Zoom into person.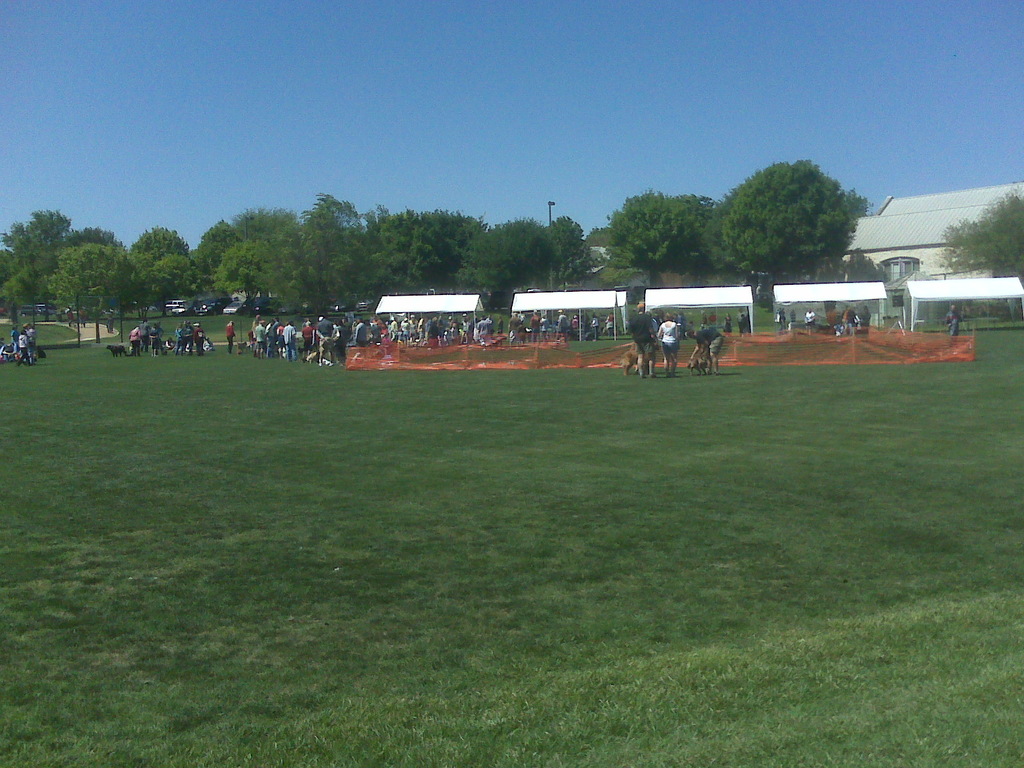
Zoom target: 692 326 723 371.
